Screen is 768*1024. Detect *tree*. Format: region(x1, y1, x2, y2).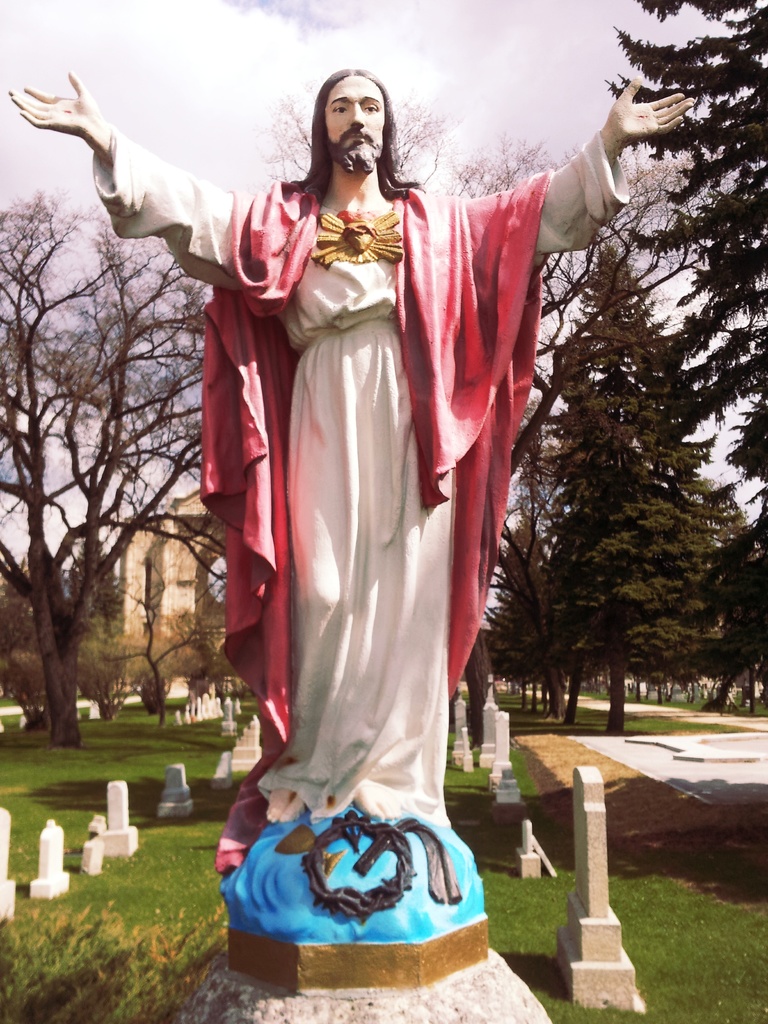
region(0, 180, 218, 721).
